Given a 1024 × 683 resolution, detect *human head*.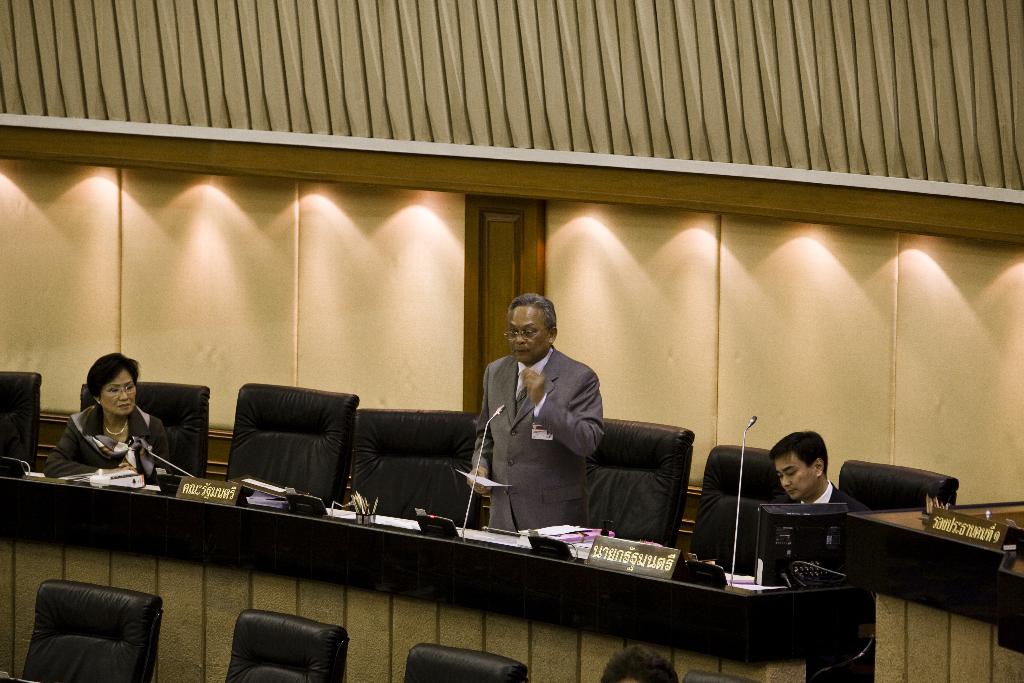
region(766, 427, 829, 501).
